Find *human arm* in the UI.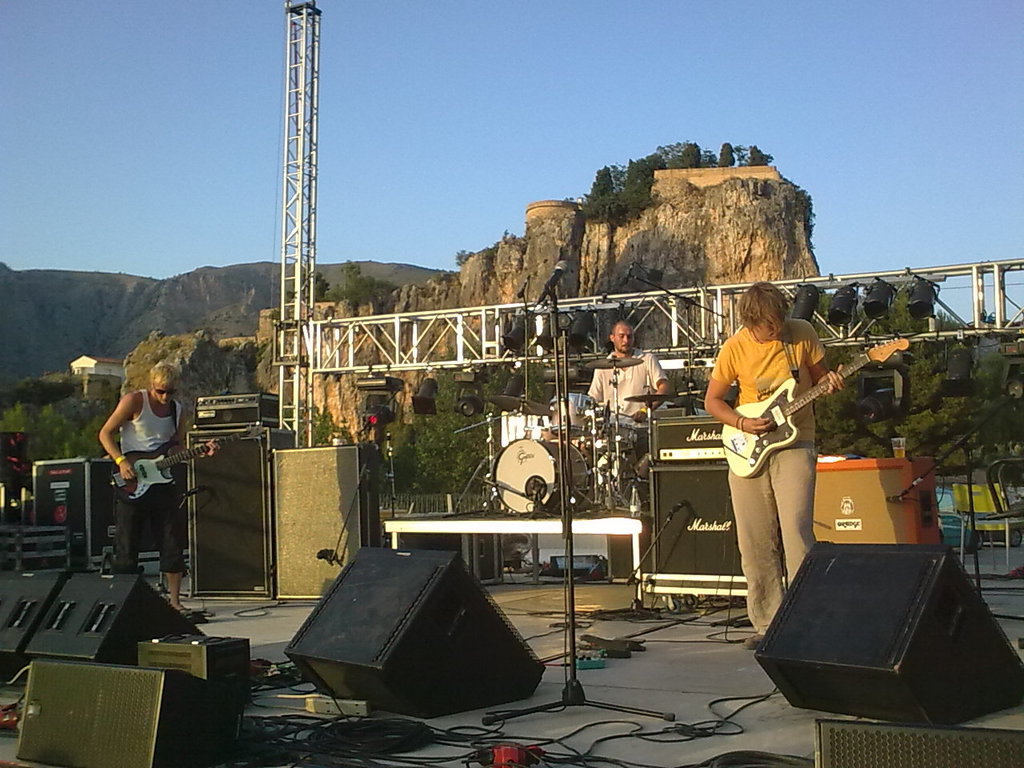
UI element at box(166, 378, 212, 471).
